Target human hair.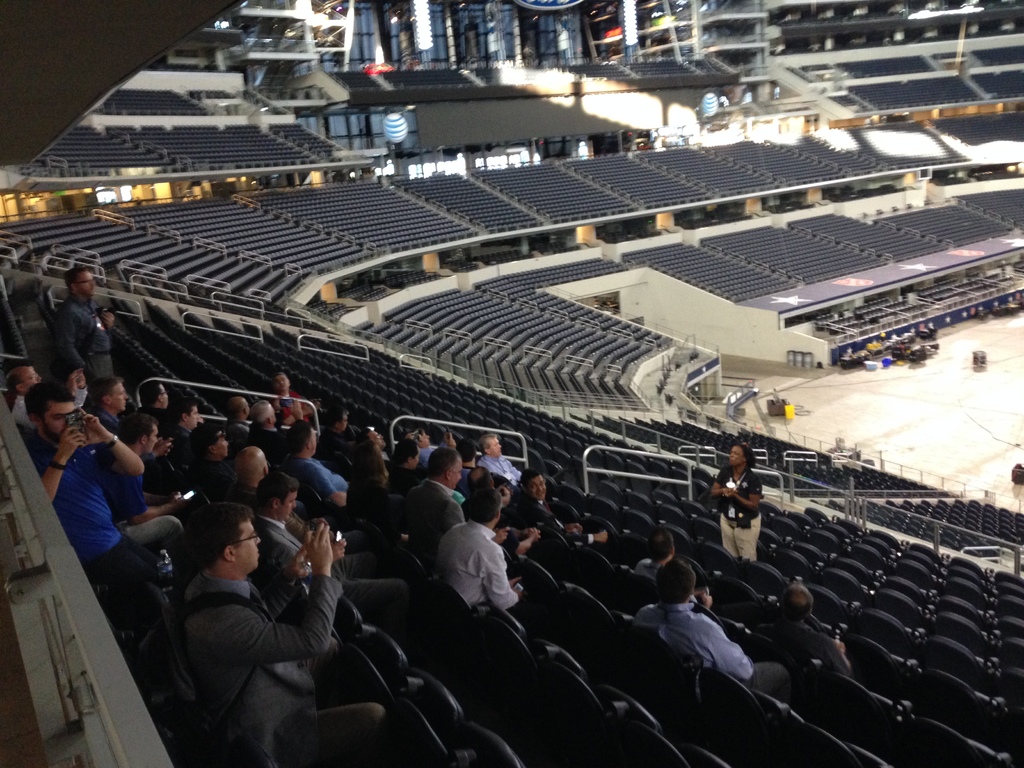
Target region: rect(645, 526, 673, 561).
